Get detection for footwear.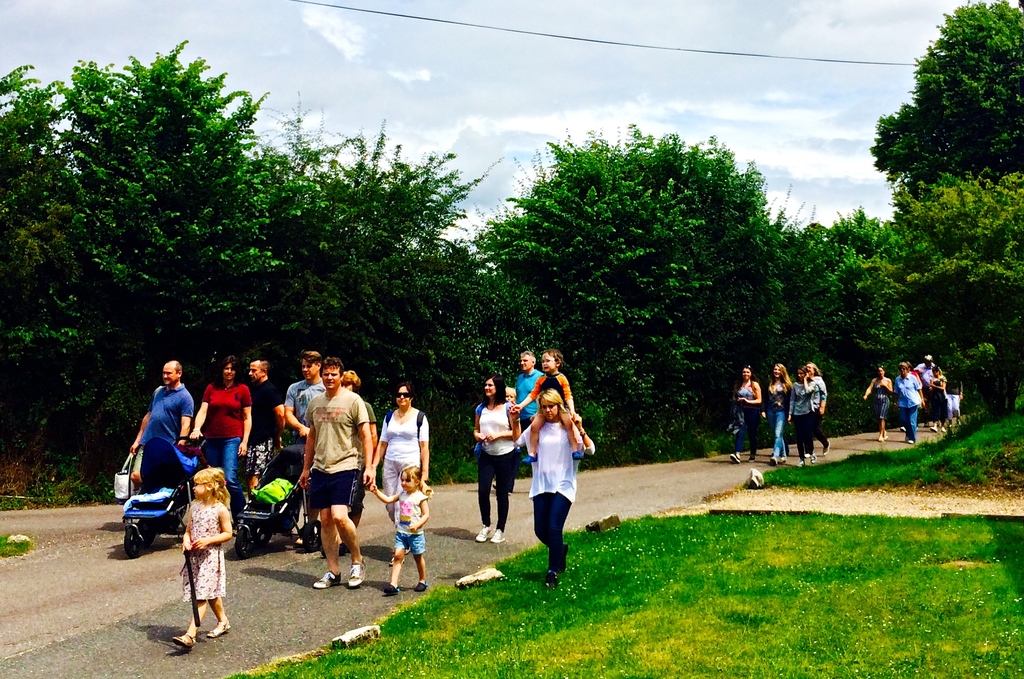
Detection: {"left": 312, "top": 570, "right": 340, "bottom": 587}.
